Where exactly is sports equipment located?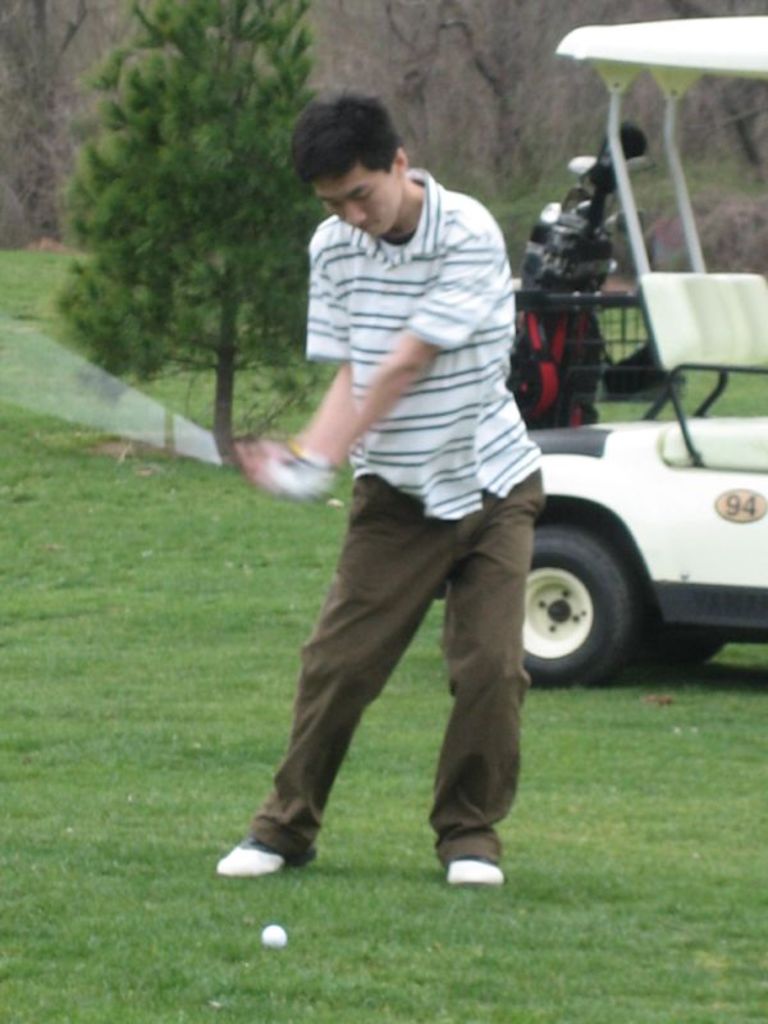
Its bounding box is pyautogui.locateOnScreen(260, 925, 288, 951).
